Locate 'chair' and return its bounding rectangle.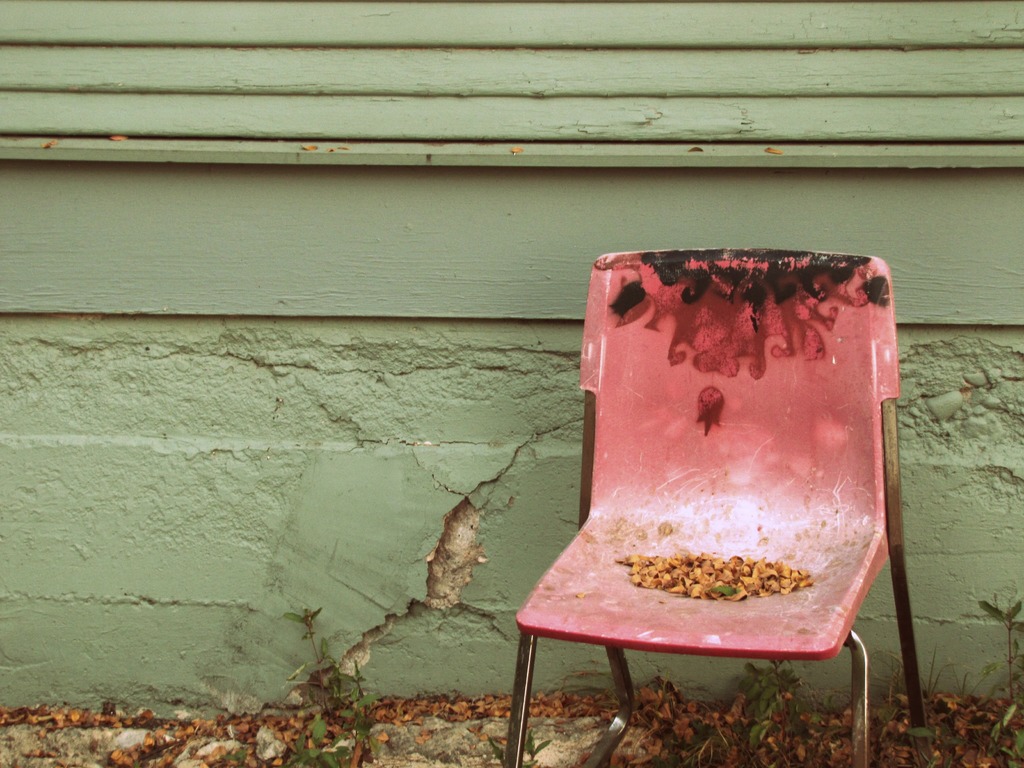
527,266,906,735.
